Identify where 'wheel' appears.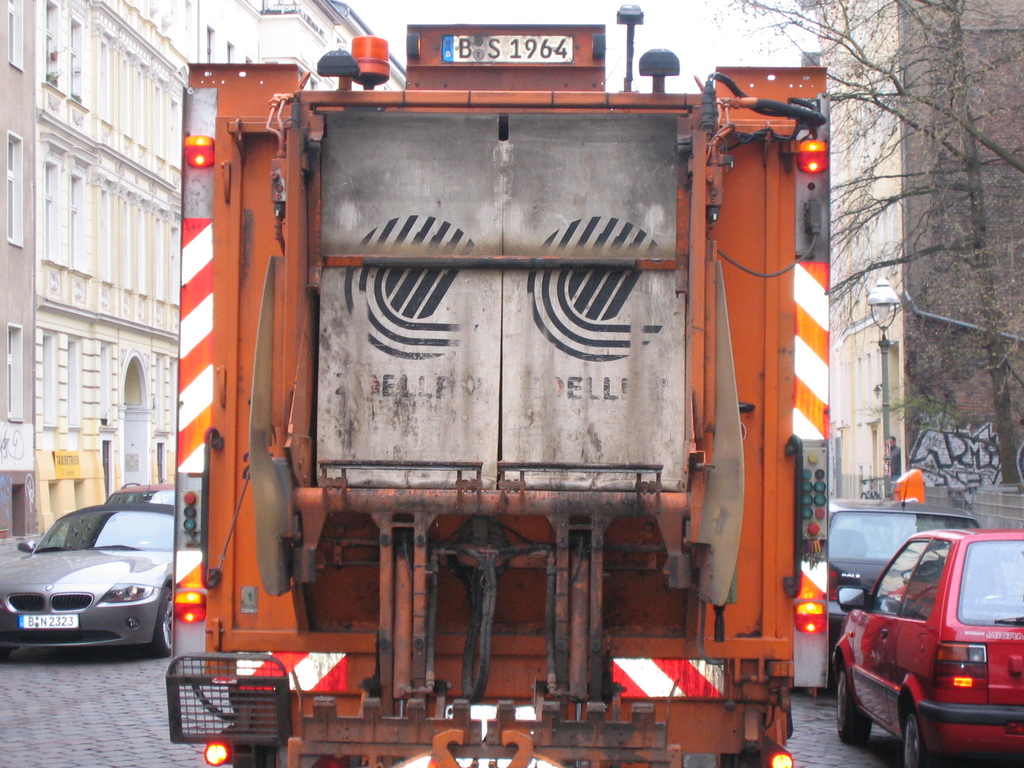
Appears at bbox=[831, 665, 882, 749].
